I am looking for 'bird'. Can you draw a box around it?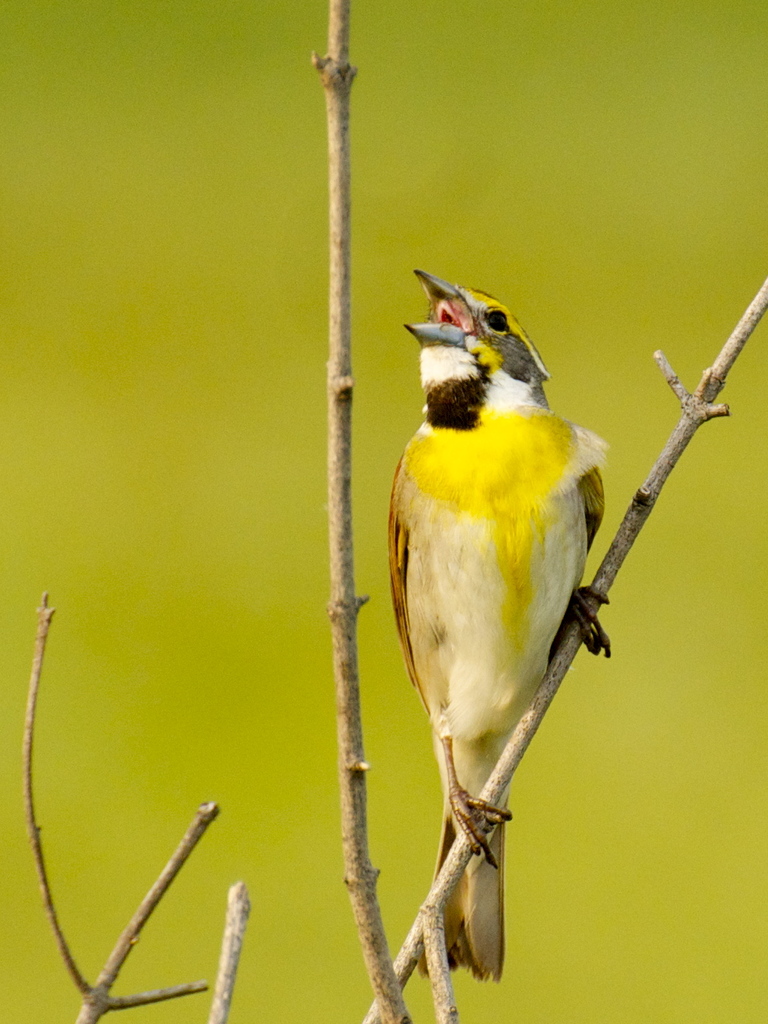
Sure, the bounding box is Rect(370, 286, 623, 930).
